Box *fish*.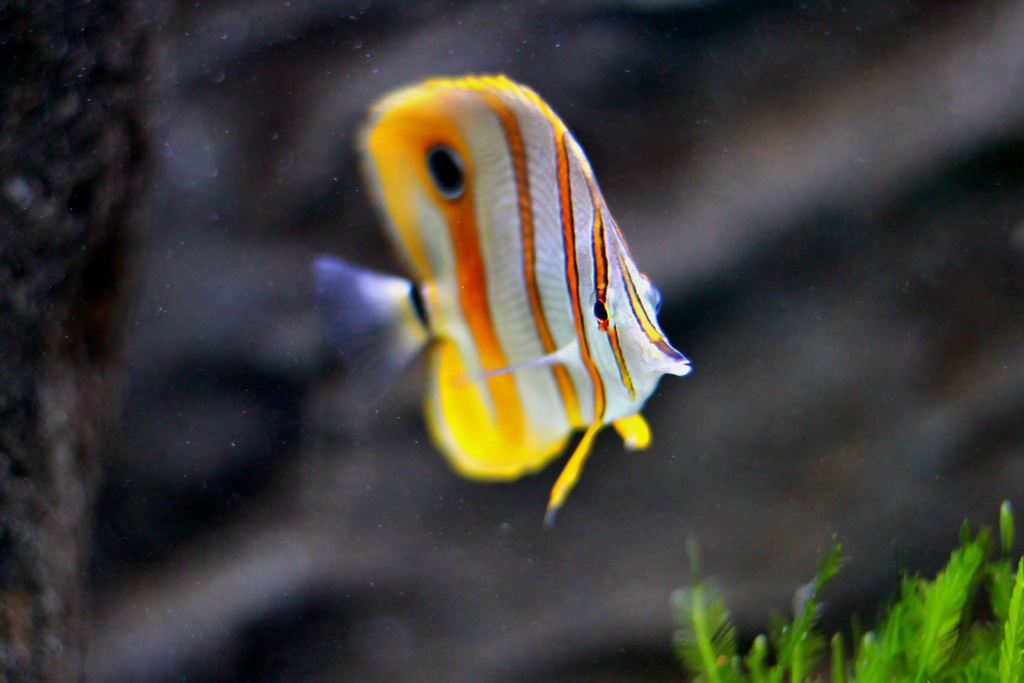
<region>315, 70, 689, 531</region>.
